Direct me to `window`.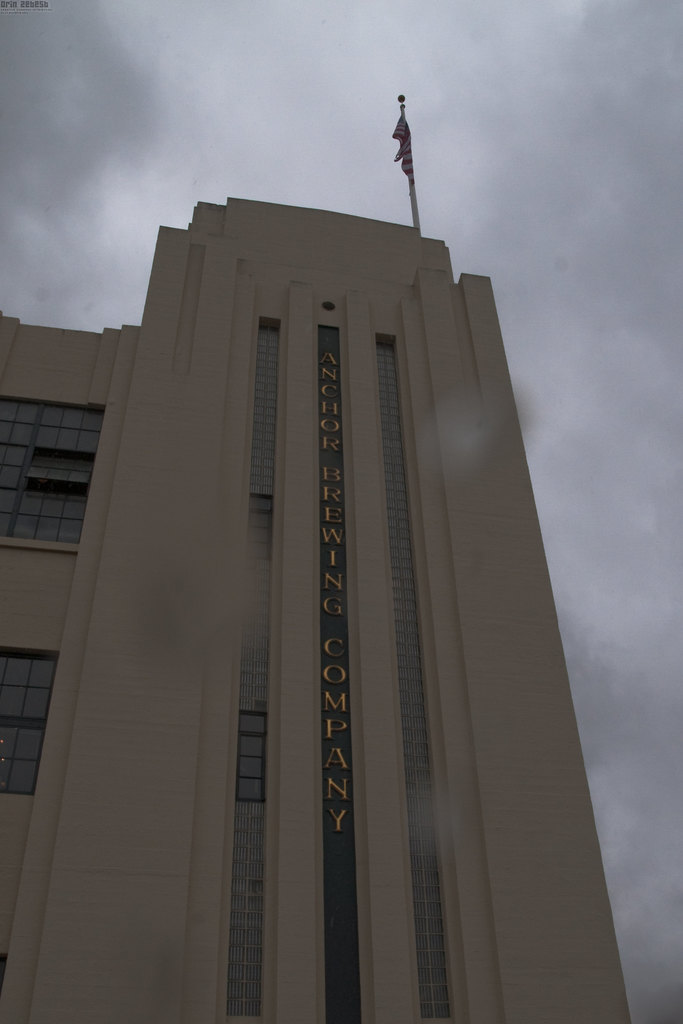
Direction: bbox(0, 396, 104, 550).
